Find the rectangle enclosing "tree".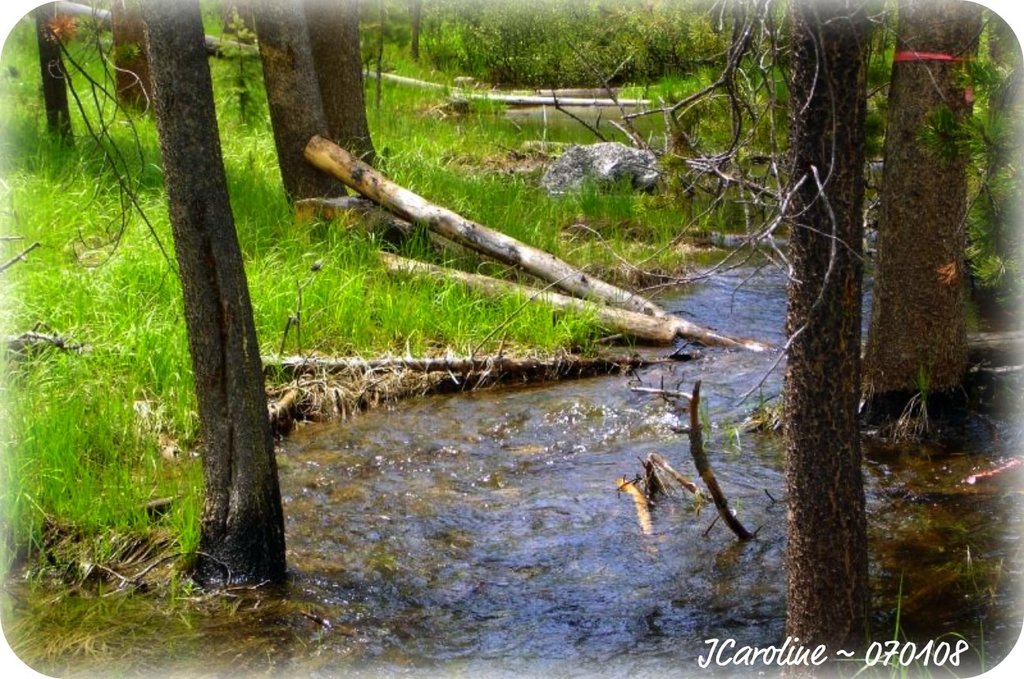
132 0 291 608.
